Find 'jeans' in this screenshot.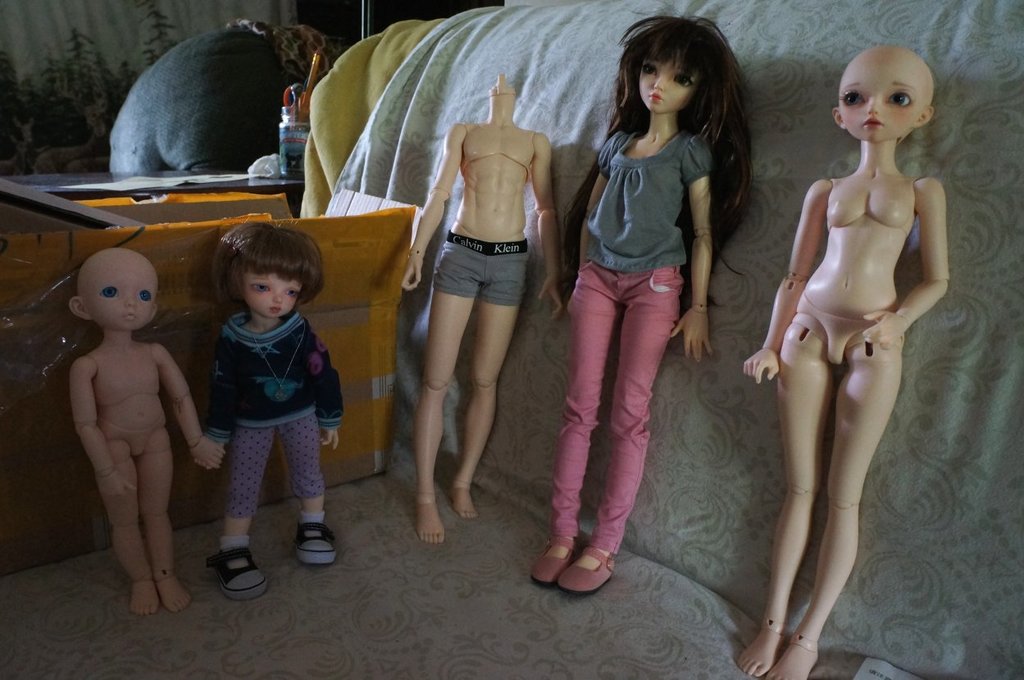
The bounding box for 'jeans' is [x1=543, y1=246, x2=712, y2=586].
